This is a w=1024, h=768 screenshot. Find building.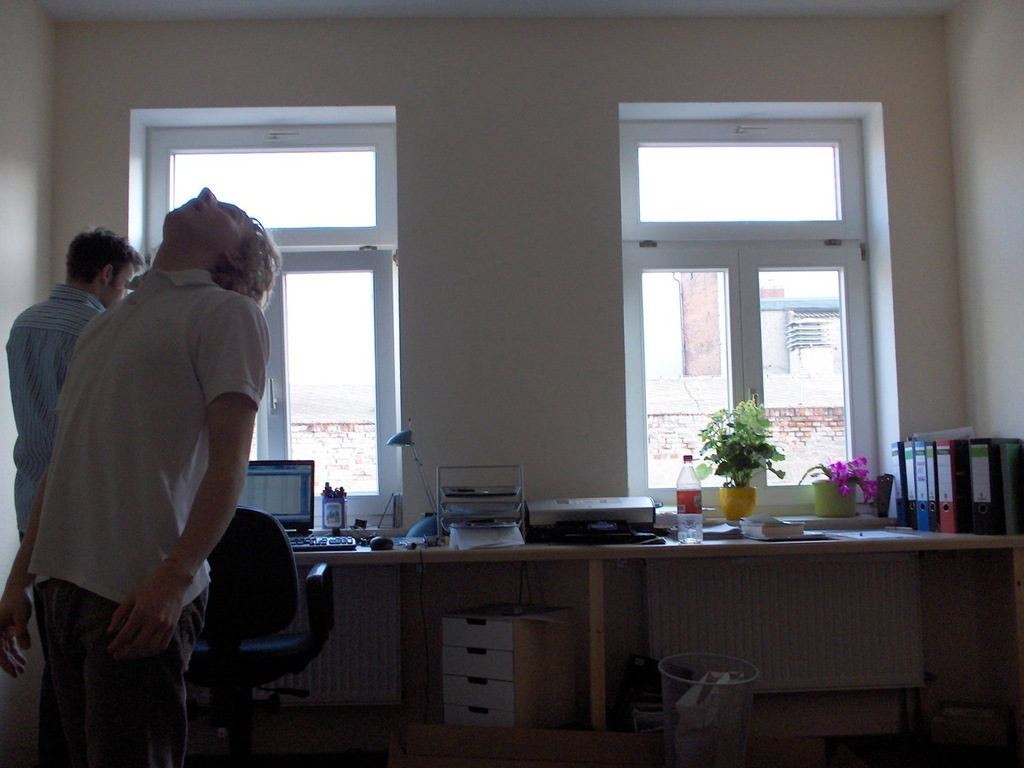
Bounding box: l=0, t=0, r=1023, b=767.
